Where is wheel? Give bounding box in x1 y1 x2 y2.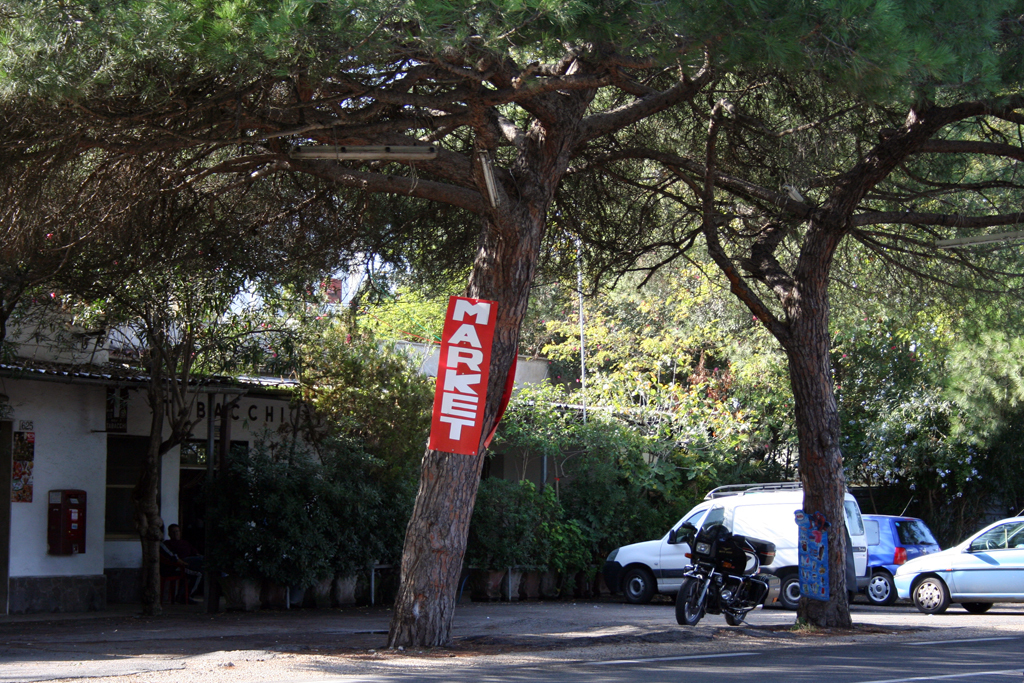
618 564 656 607.
